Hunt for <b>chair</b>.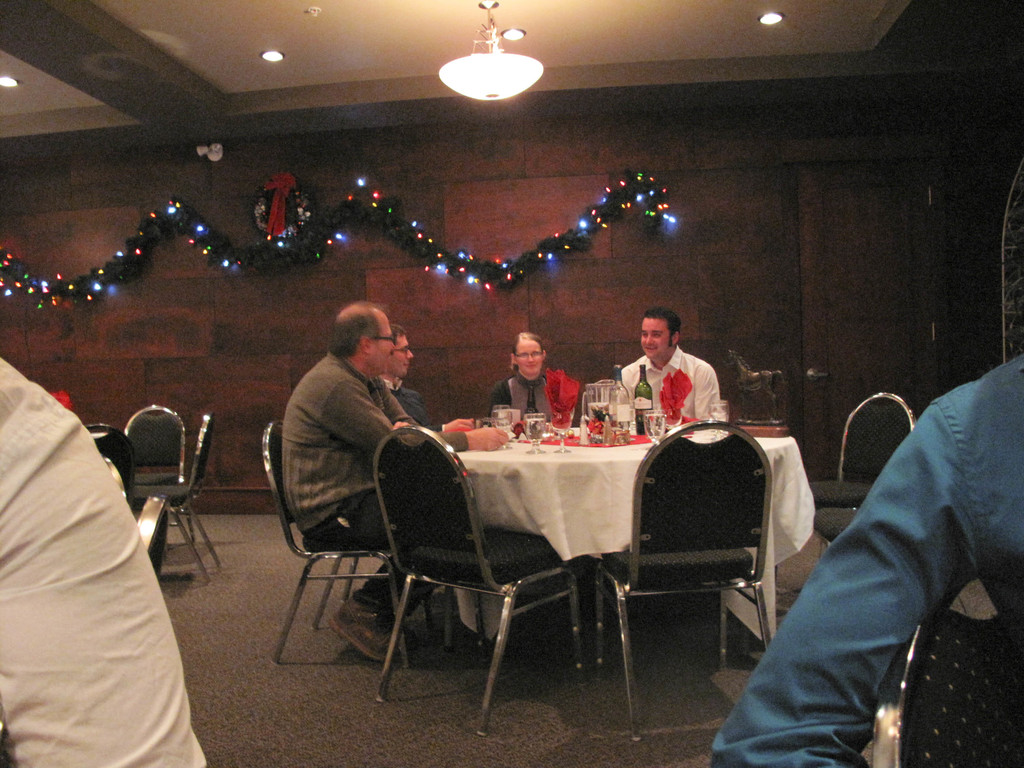
Hunted down at <box>816,508,857,563</box>.
